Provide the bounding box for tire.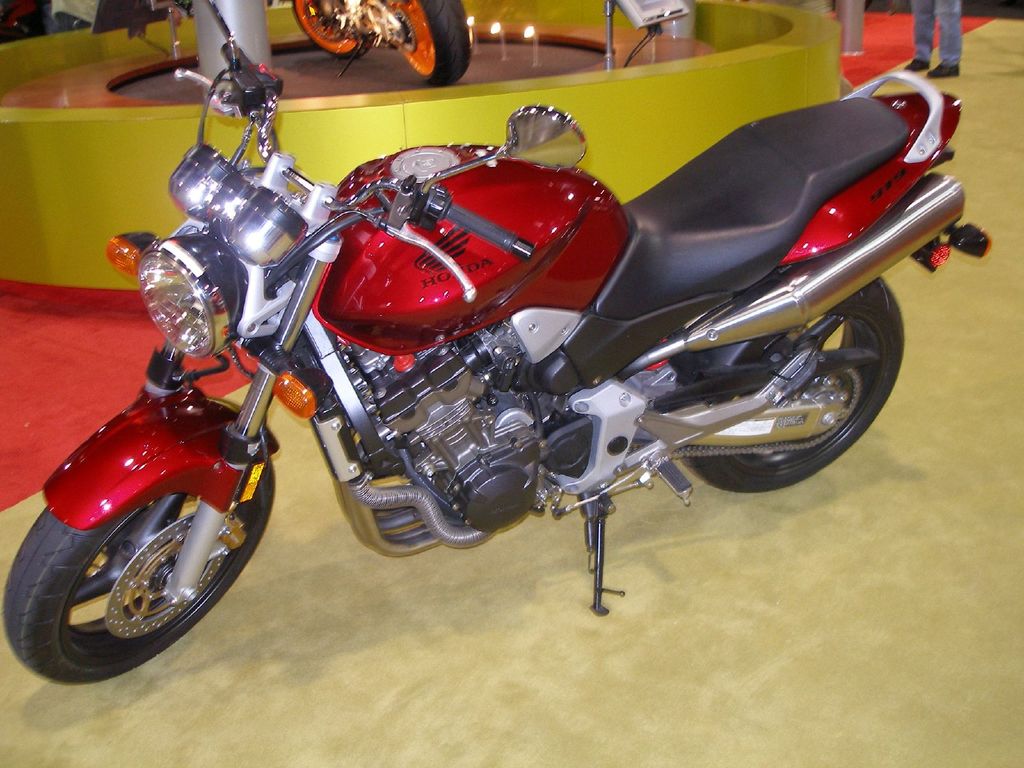
[682,277,909,499].
